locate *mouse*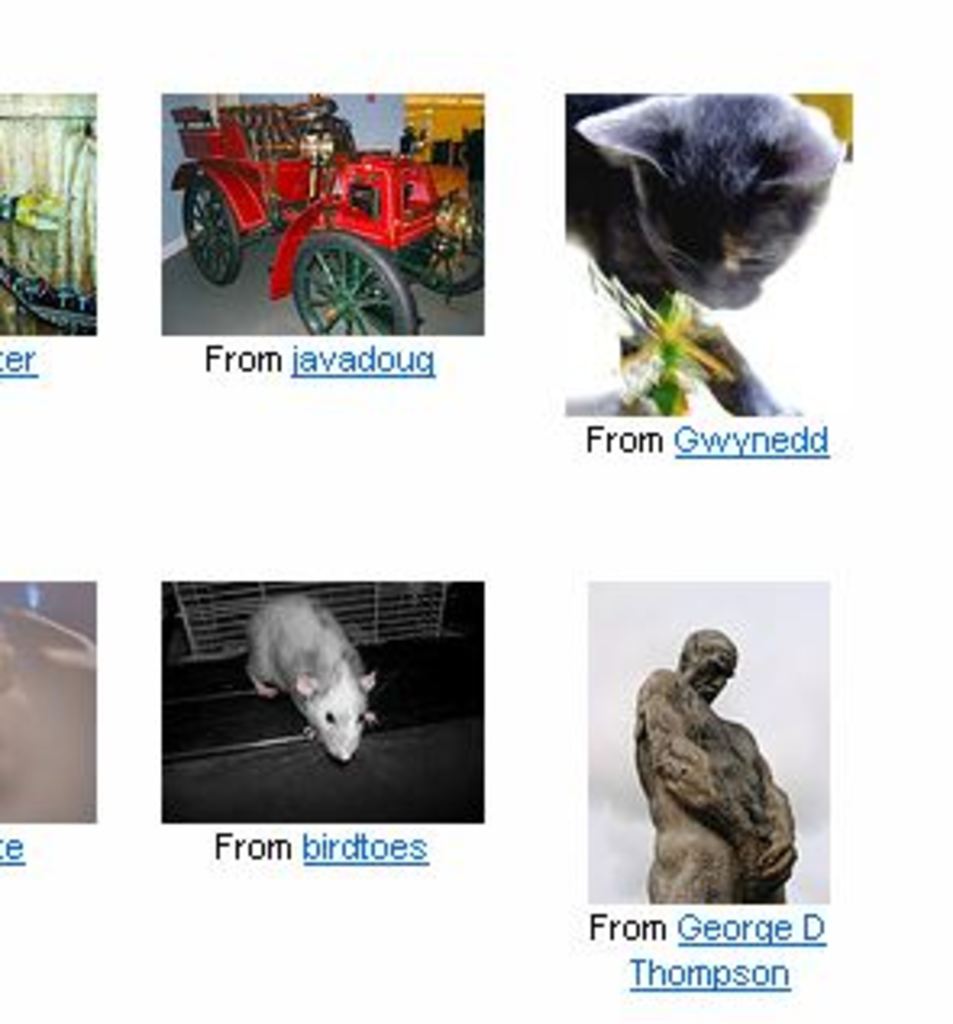
bbox(242, 591, 378, 762)
